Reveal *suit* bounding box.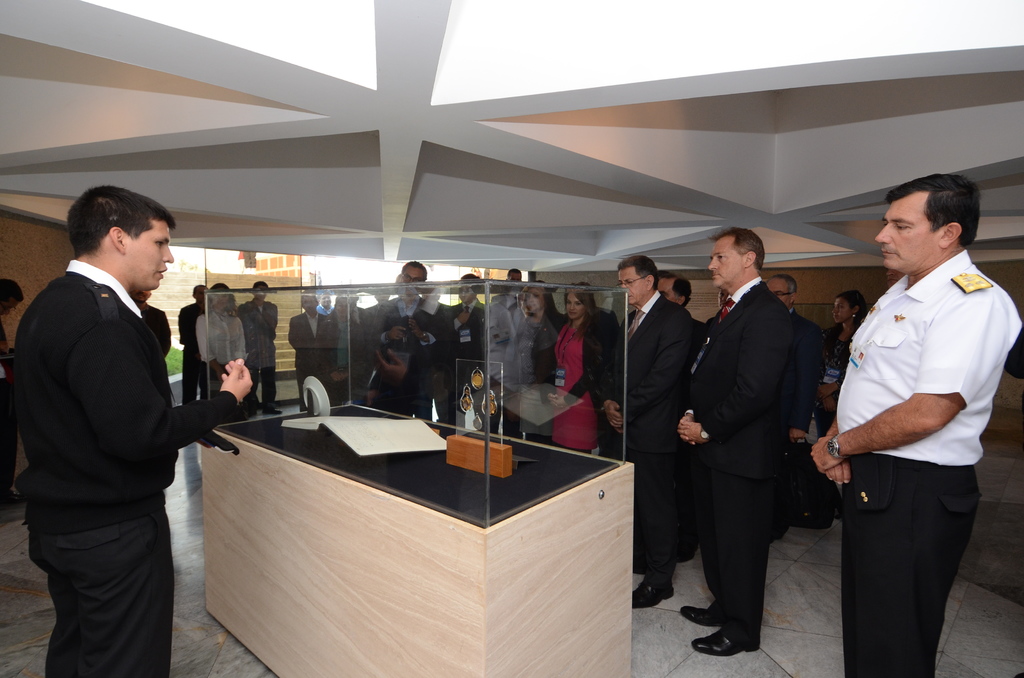
Revealed: left=281, top=309, right=337, bottom=401.
